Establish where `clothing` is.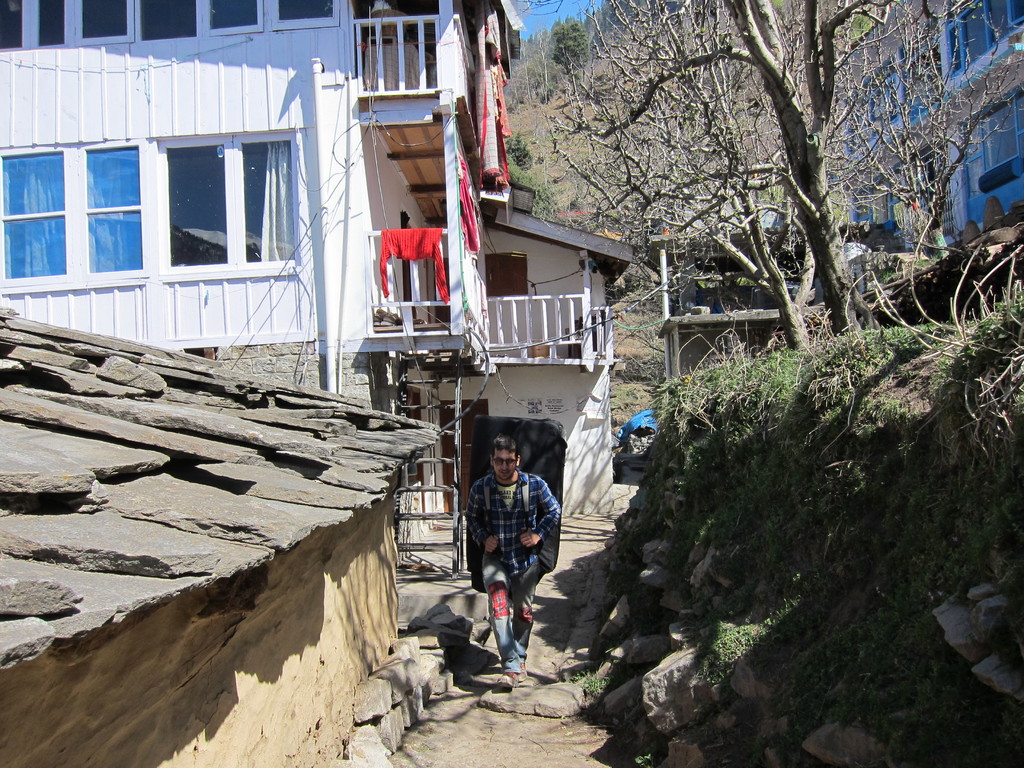
Established at bbox=(451, 442, 547, 655).
